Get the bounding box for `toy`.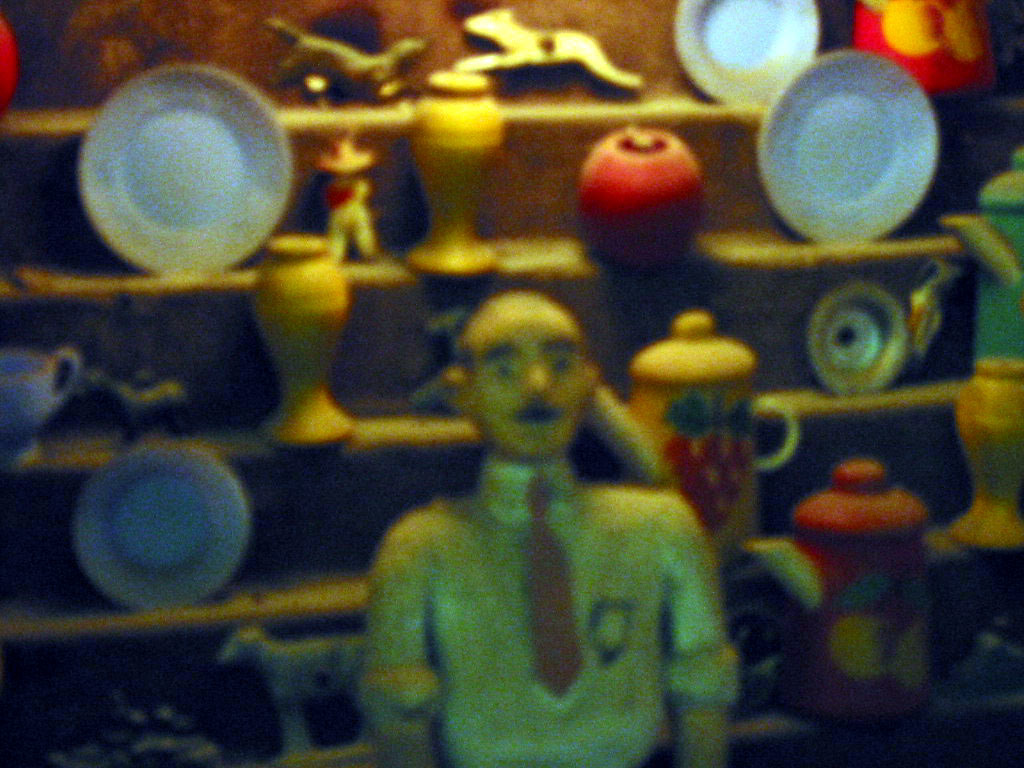
pyautogui.locateOnScreen(404, 72, 500, 276).
